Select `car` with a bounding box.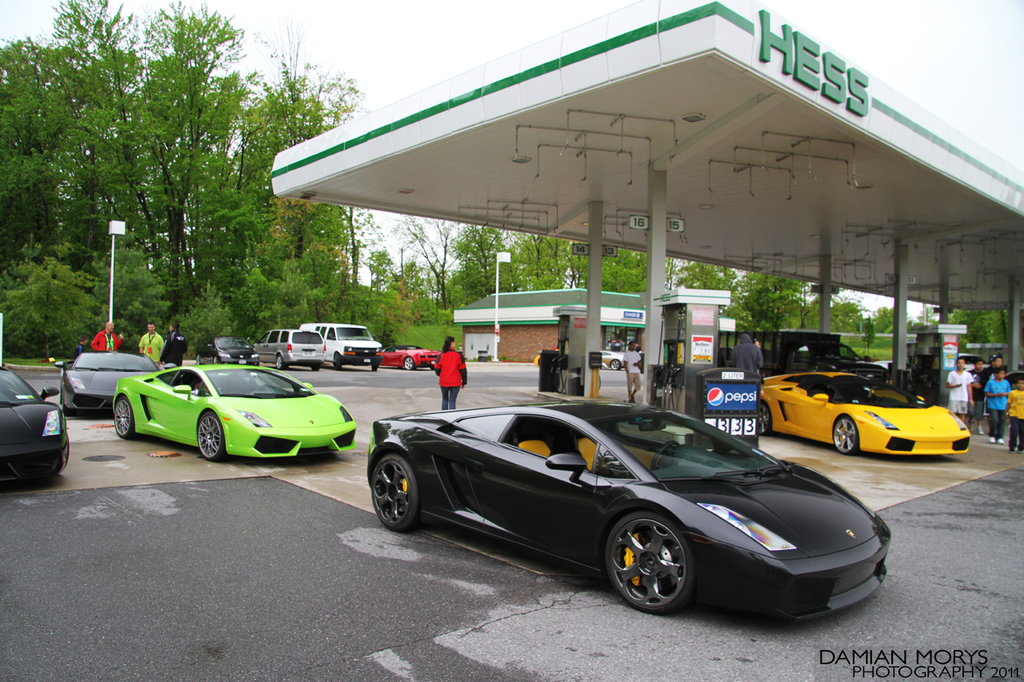
(x1=0, y1=372, x2=72, y2=497).
